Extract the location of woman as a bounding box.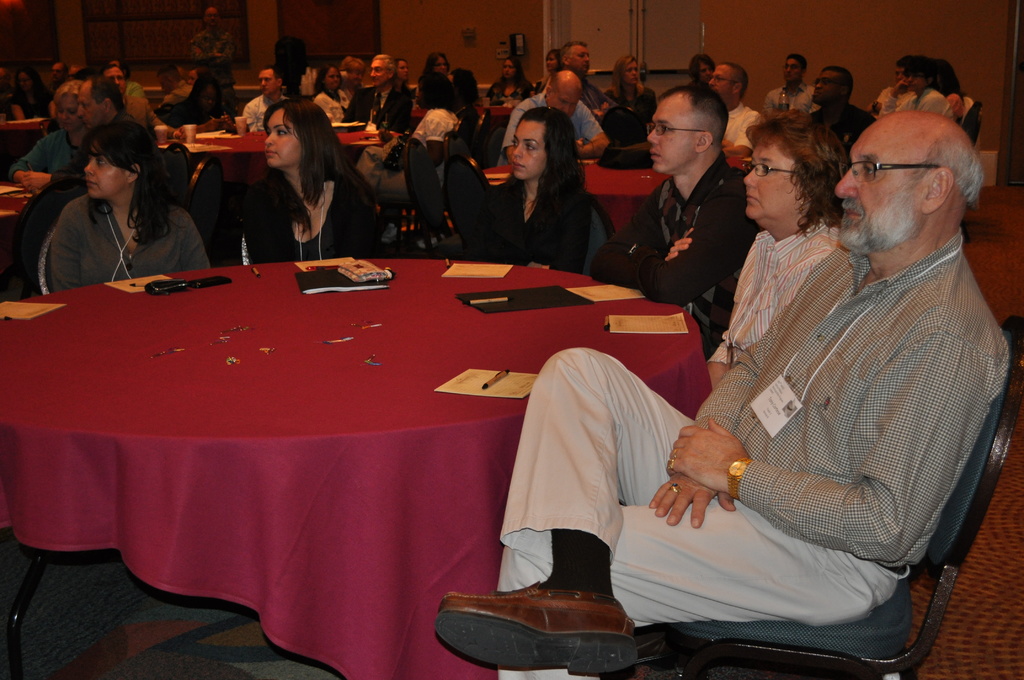
<region>311, 61, 355, 119</region>.
